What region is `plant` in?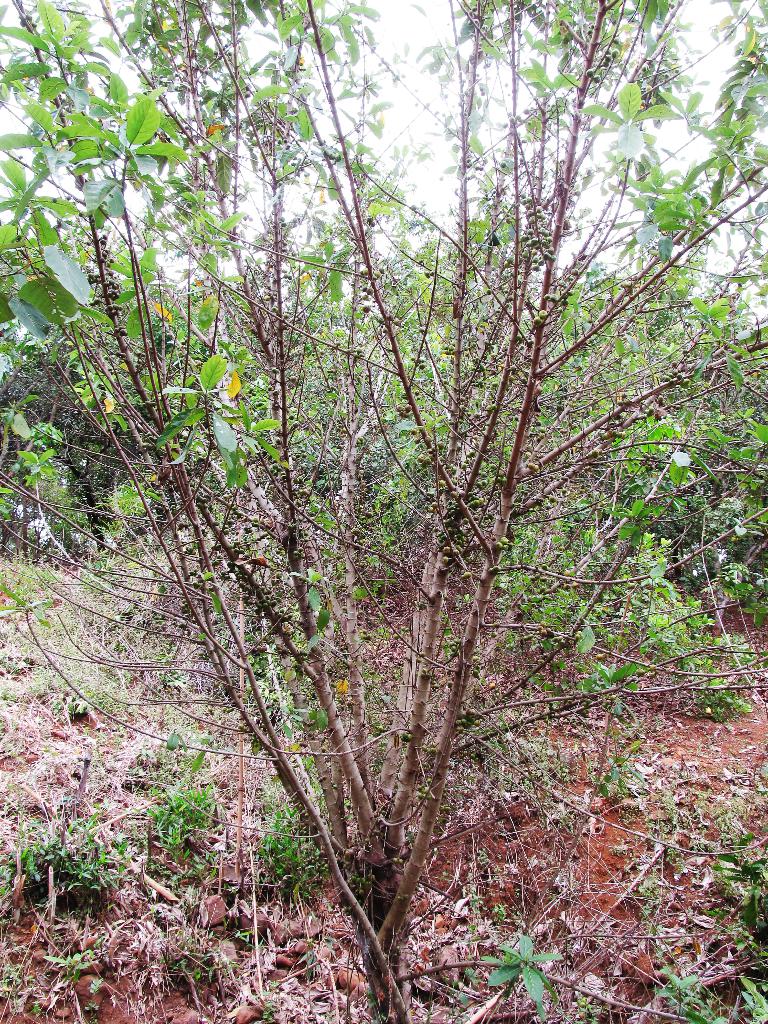
{"left": 145, "top": 756, "right": 226, "bottom": 884}.
